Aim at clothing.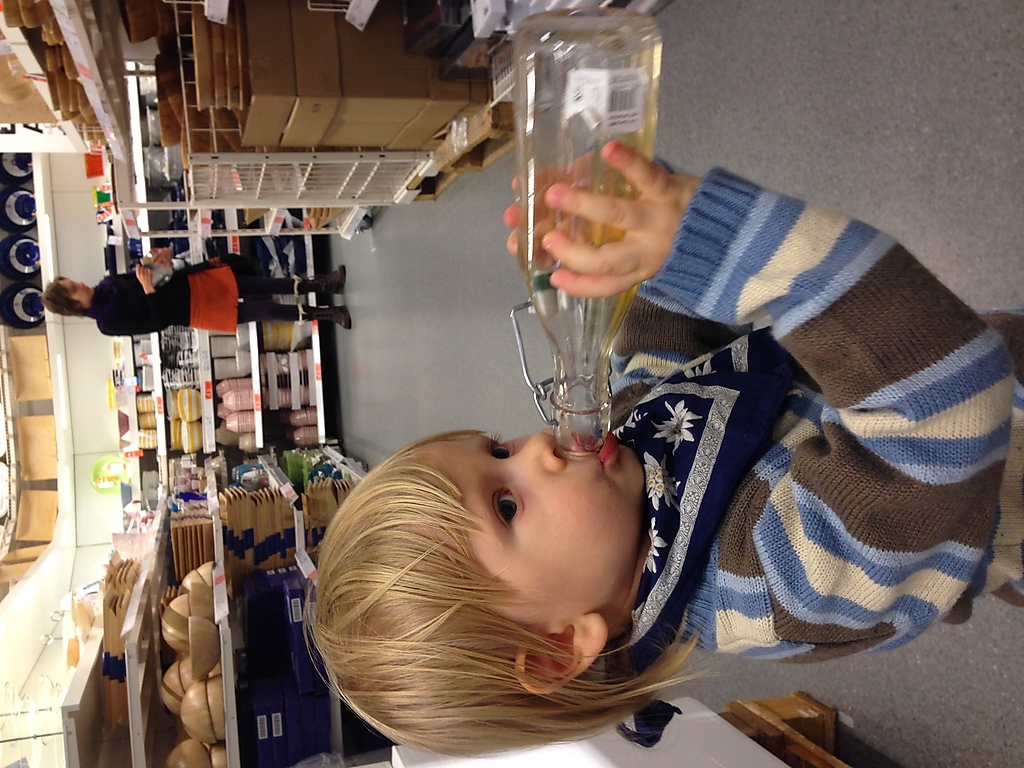
Aimed at l=574, t=156, r=989, b=694.
